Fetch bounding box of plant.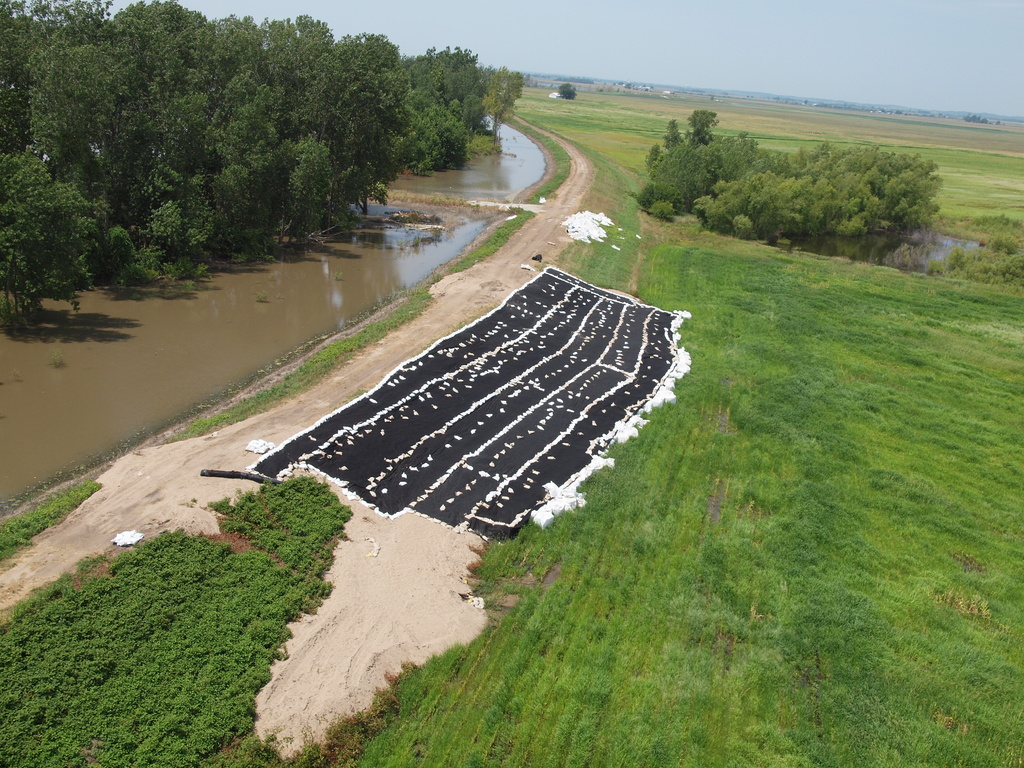
Bbox: box(0, 476, 106, 563).
